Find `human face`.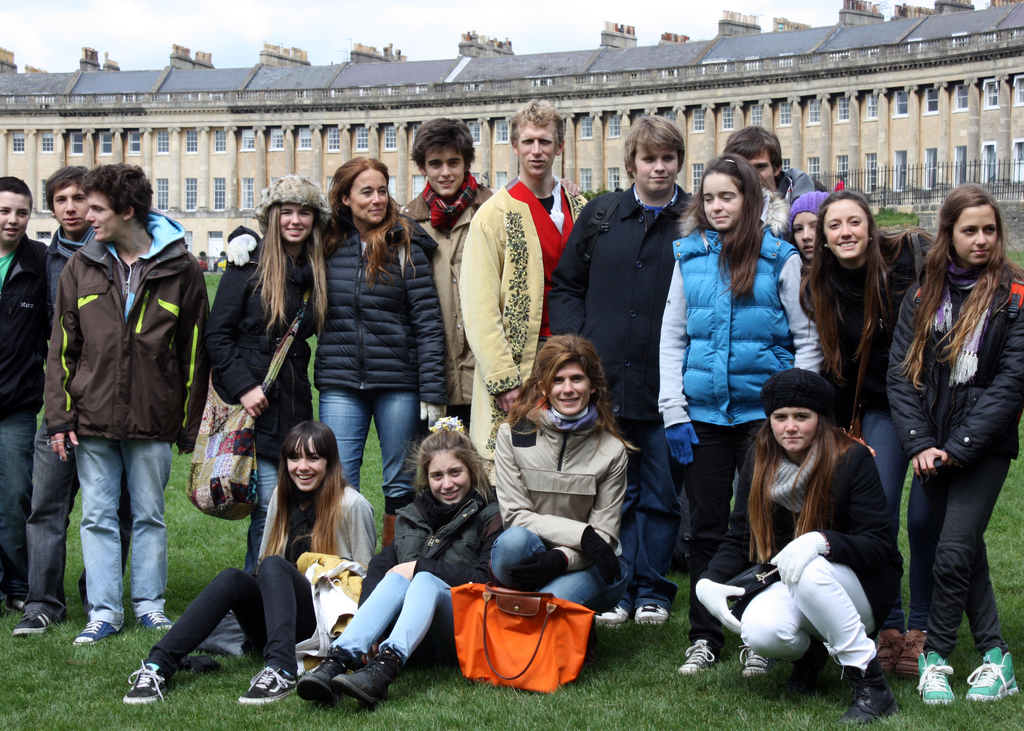
[426, 149, 461, 195].
